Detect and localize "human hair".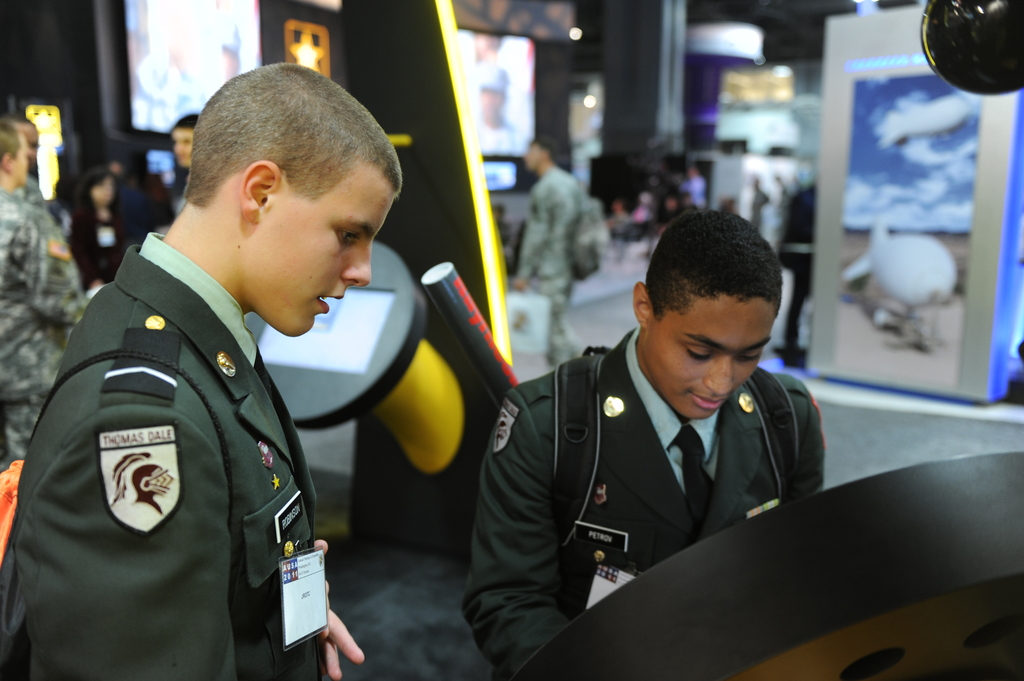
Localized at region(168, 71, 360, 237).
